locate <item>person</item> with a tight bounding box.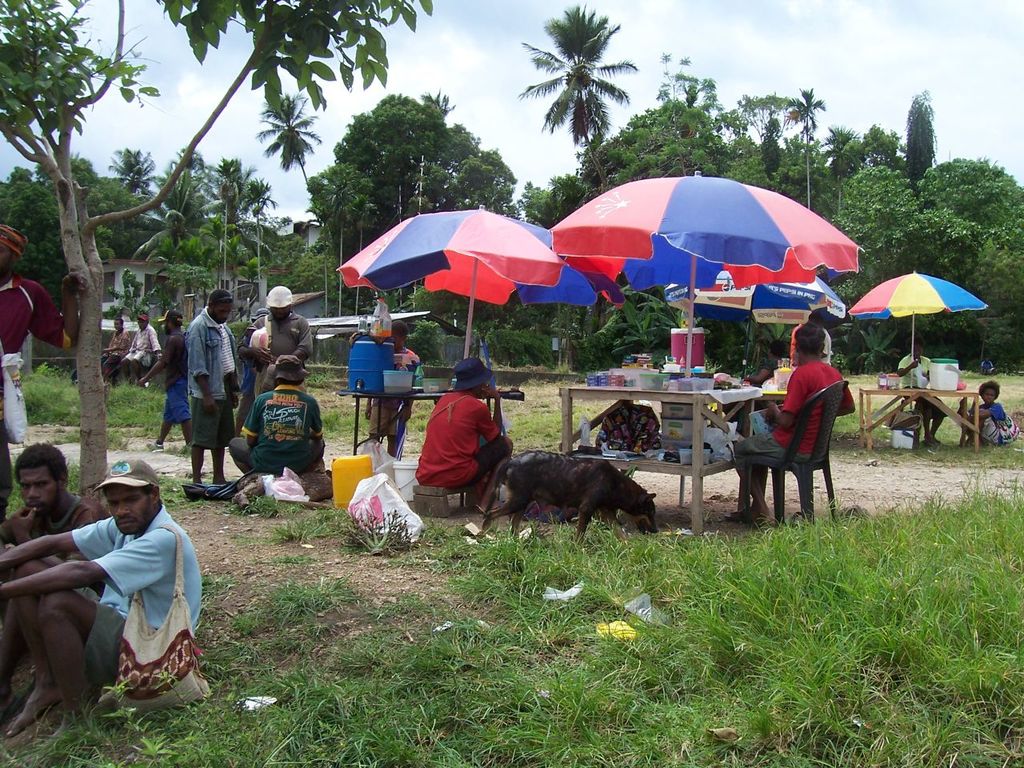
bbox(94, 312, 129, 374).
